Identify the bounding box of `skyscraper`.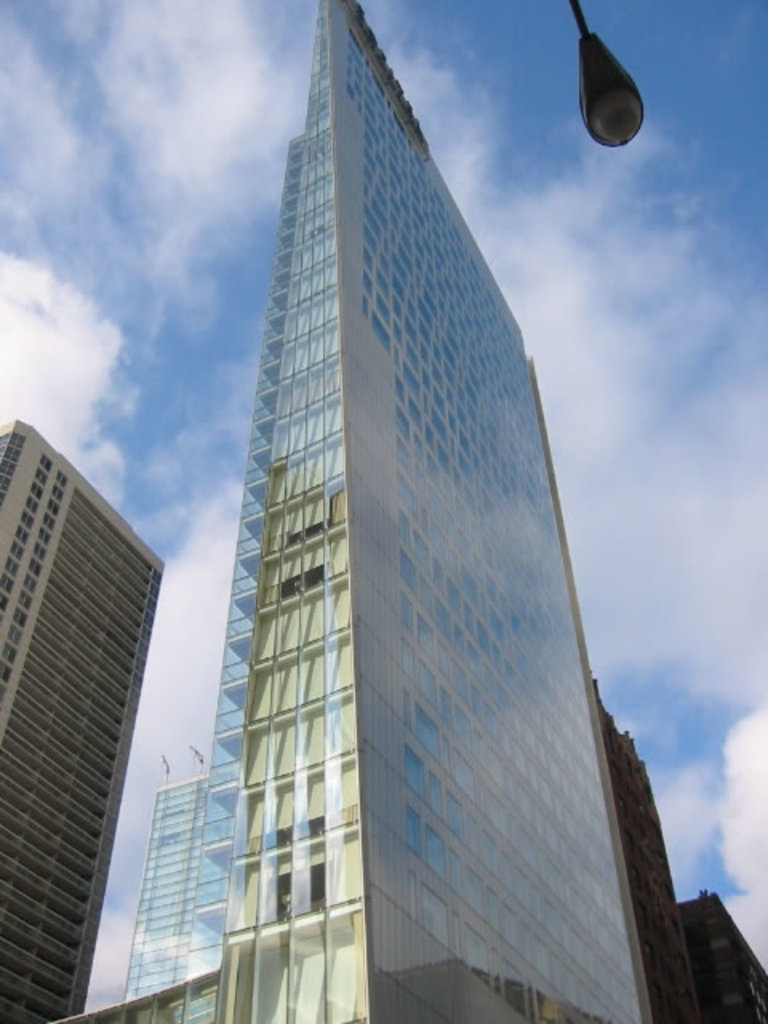
x1=0 y1=419 x2=160 y2=1021.
